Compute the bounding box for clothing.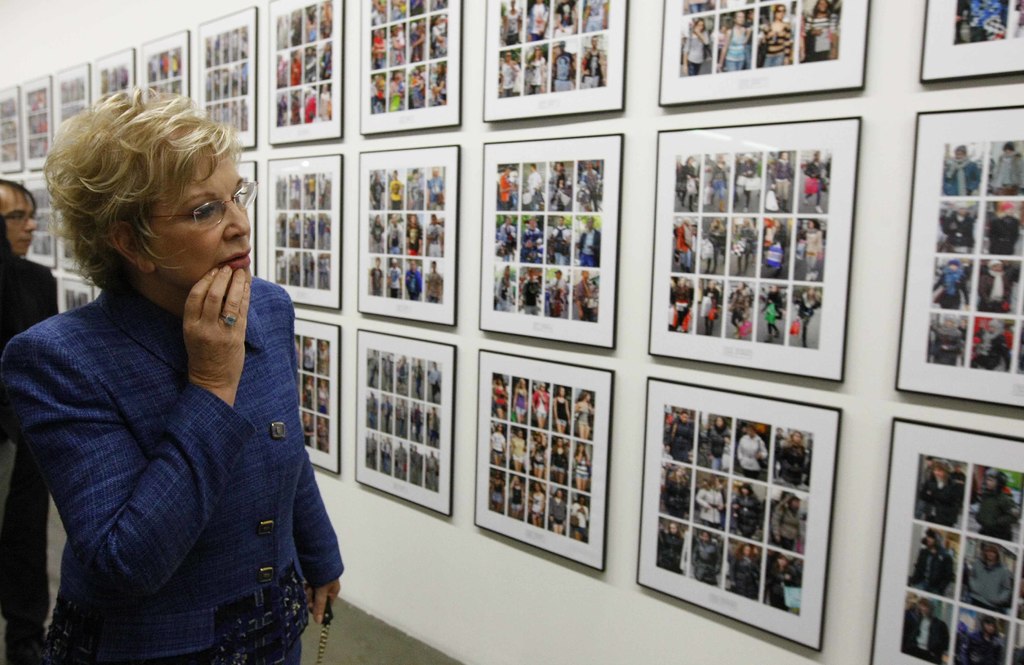
319 389 330 413.
